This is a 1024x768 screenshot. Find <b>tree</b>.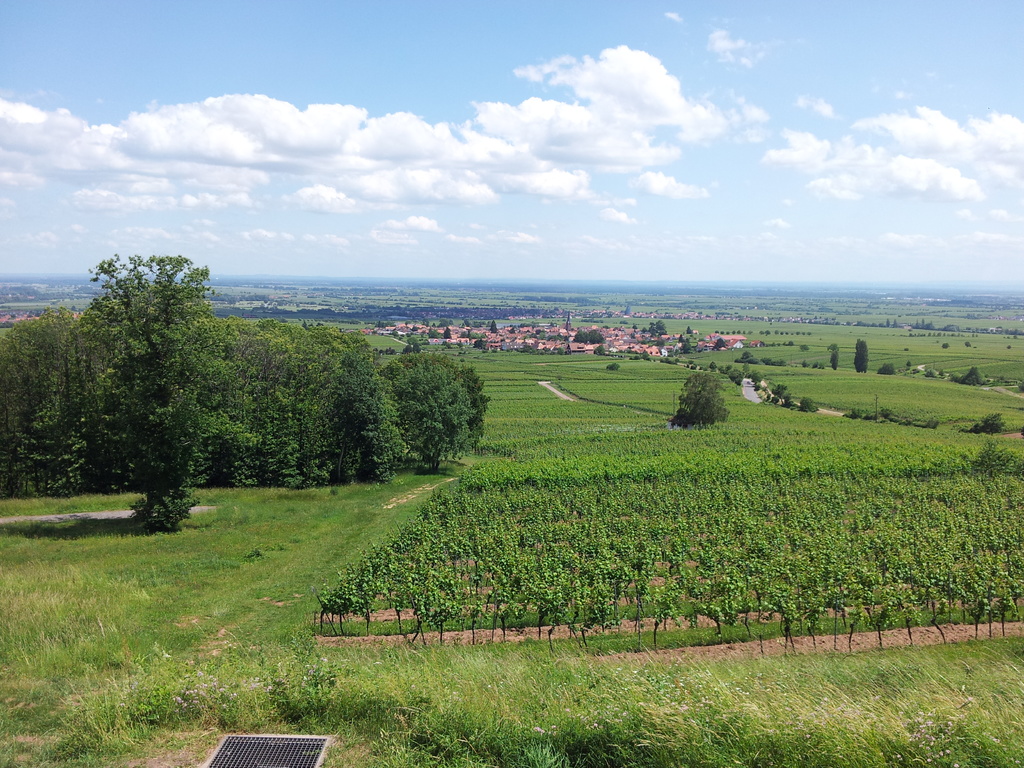
Bounding box: <region>959, 365, 992, 387</region>.
